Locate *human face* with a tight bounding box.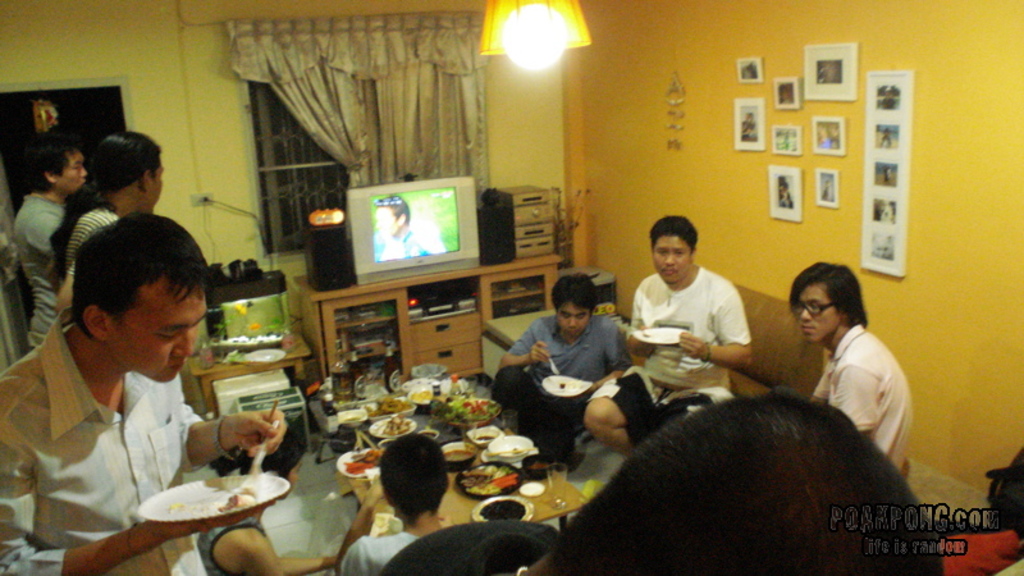
BBox(61, 159, 84, 196).
